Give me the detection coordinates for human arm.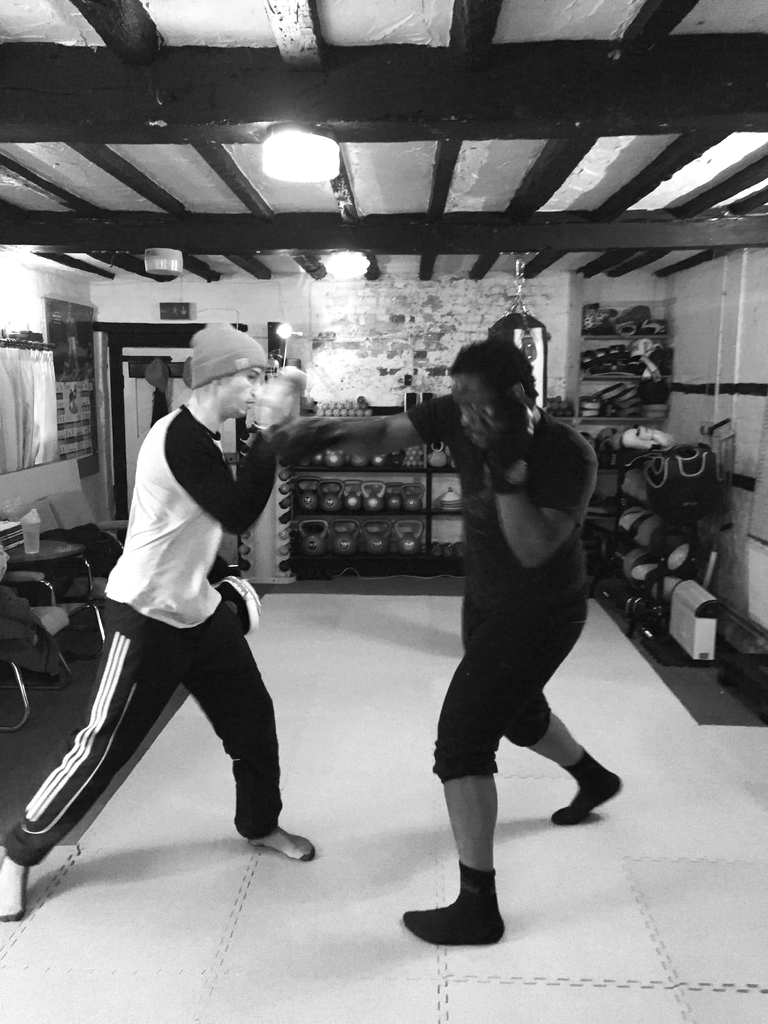
160/407/307/541.
